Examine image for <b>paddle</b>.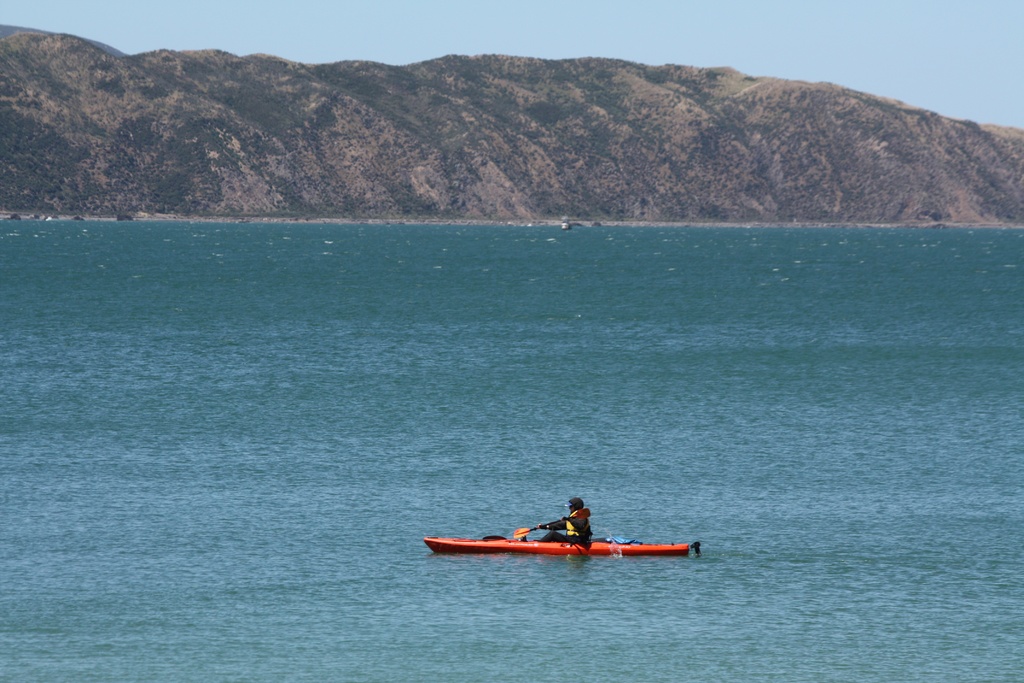
Examination result: left=513, top=507, right=593, bottom=539.
